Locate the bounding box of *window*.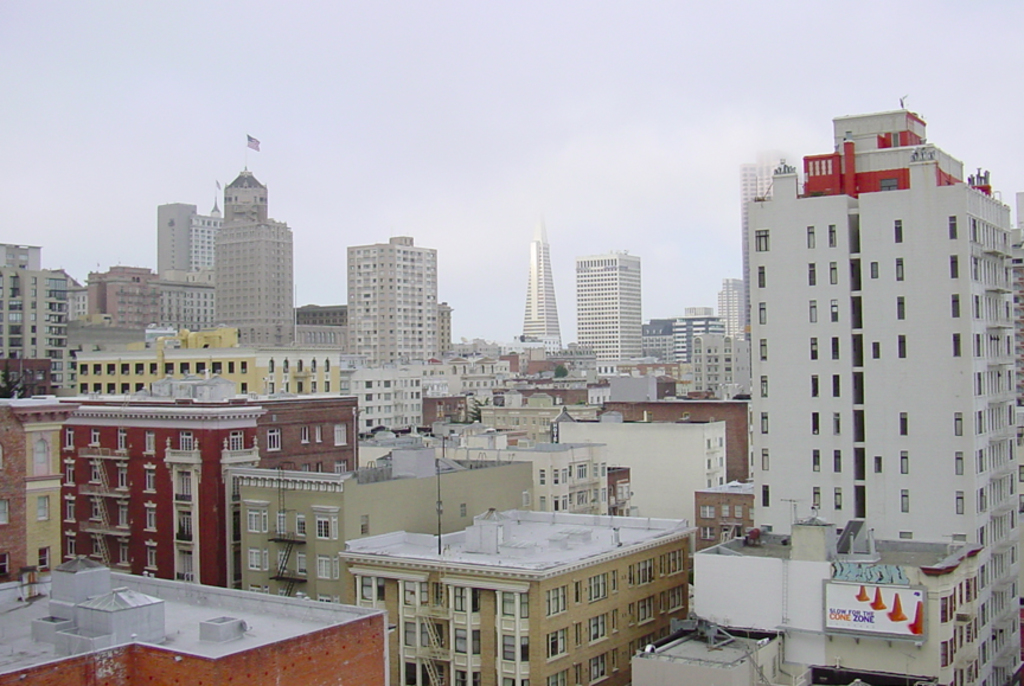
Bounding box: crop(629, 564, 652, 585).
